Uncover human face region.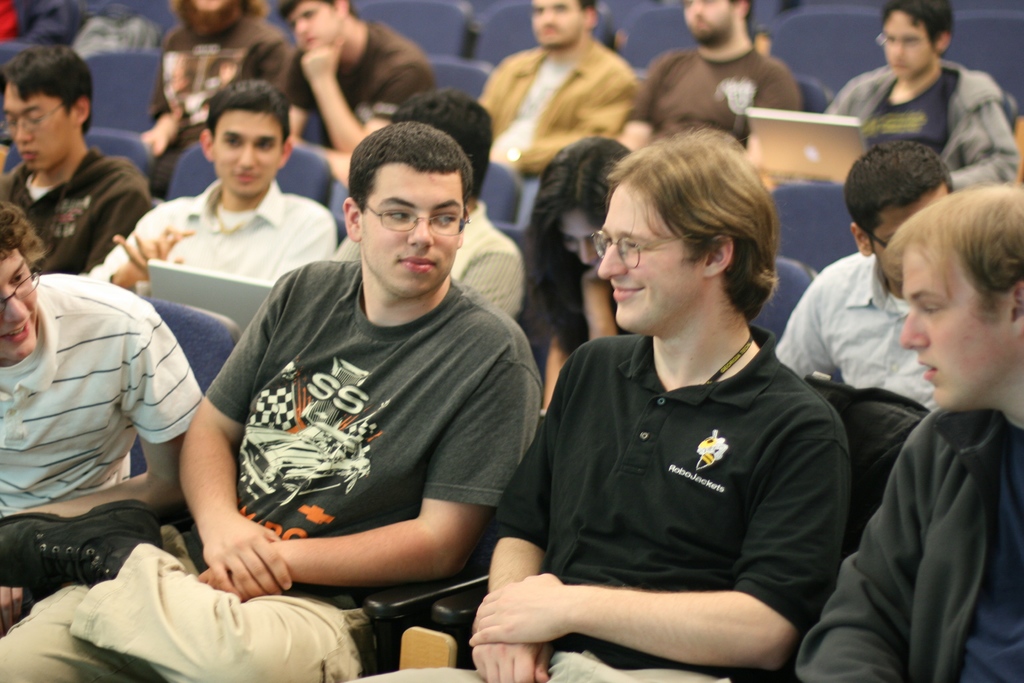
Uncovered: (292, 2, 335, 53).
